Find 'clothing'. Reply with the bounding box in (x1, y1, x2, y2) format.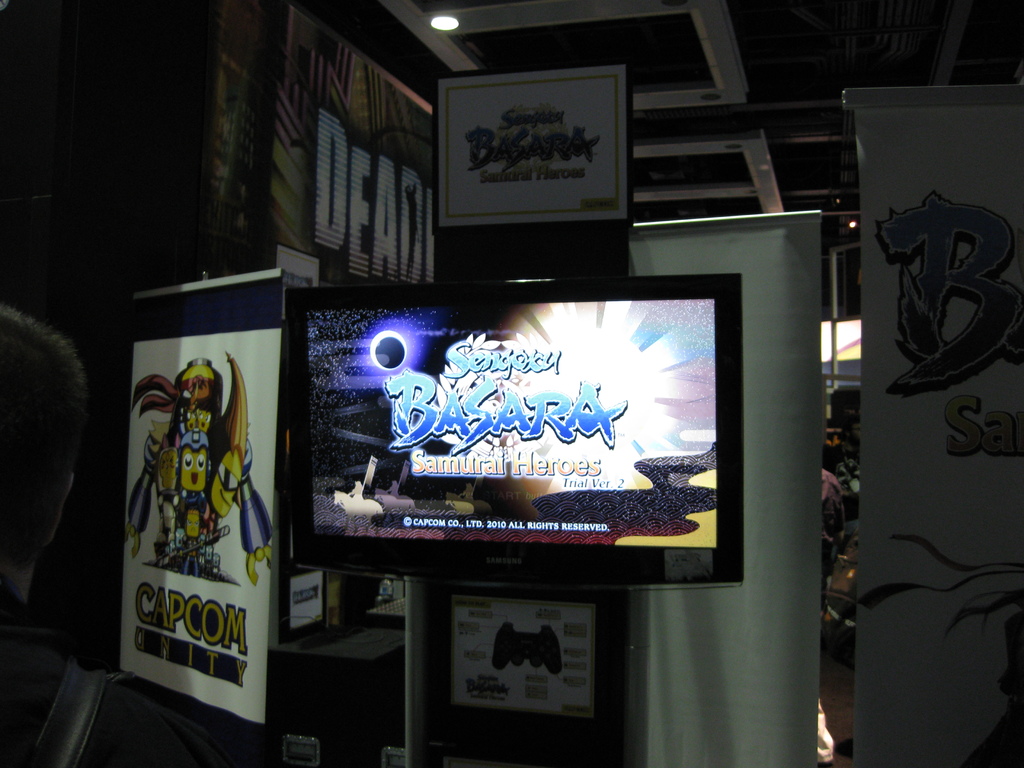
(825, 434, 860, 517).
